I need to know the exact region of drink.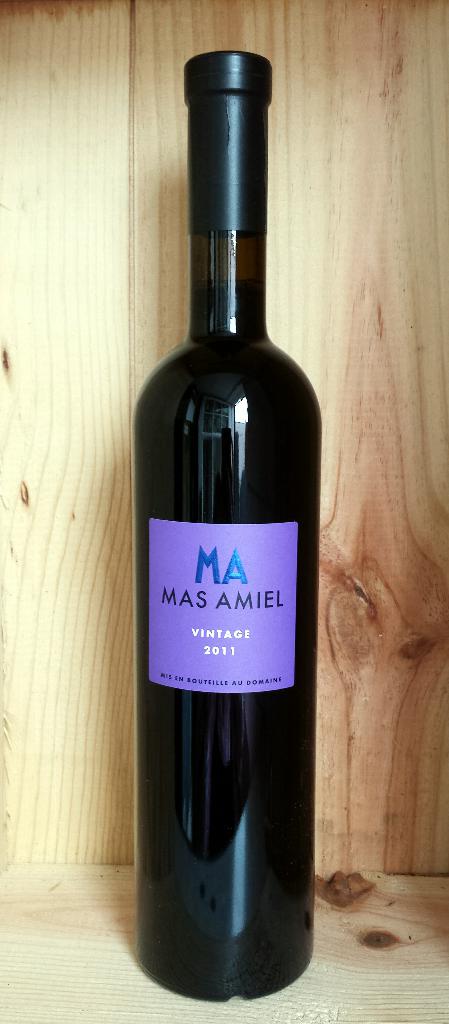
Region: 133/60/312/1023.
